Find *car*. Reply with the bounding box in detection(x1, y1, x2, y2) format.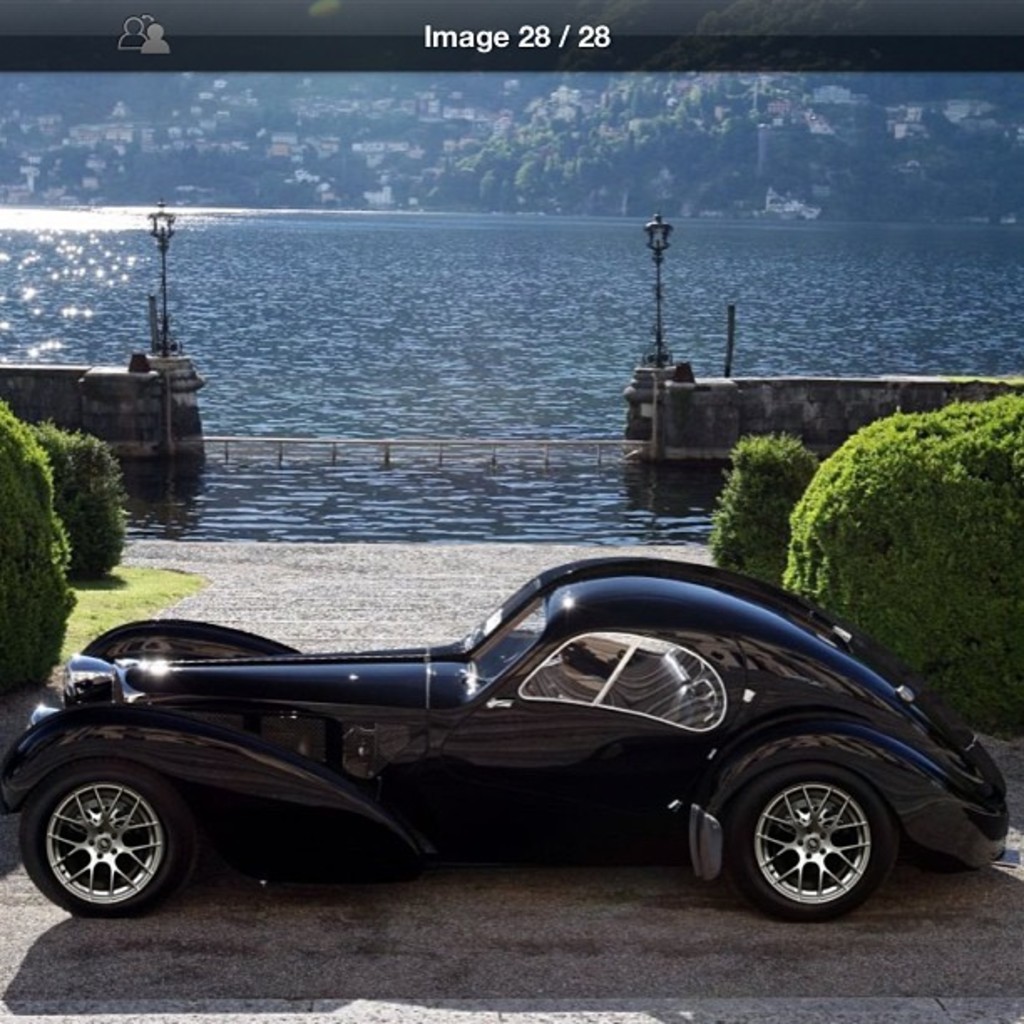
detection(0, 557, 1012, 919).
